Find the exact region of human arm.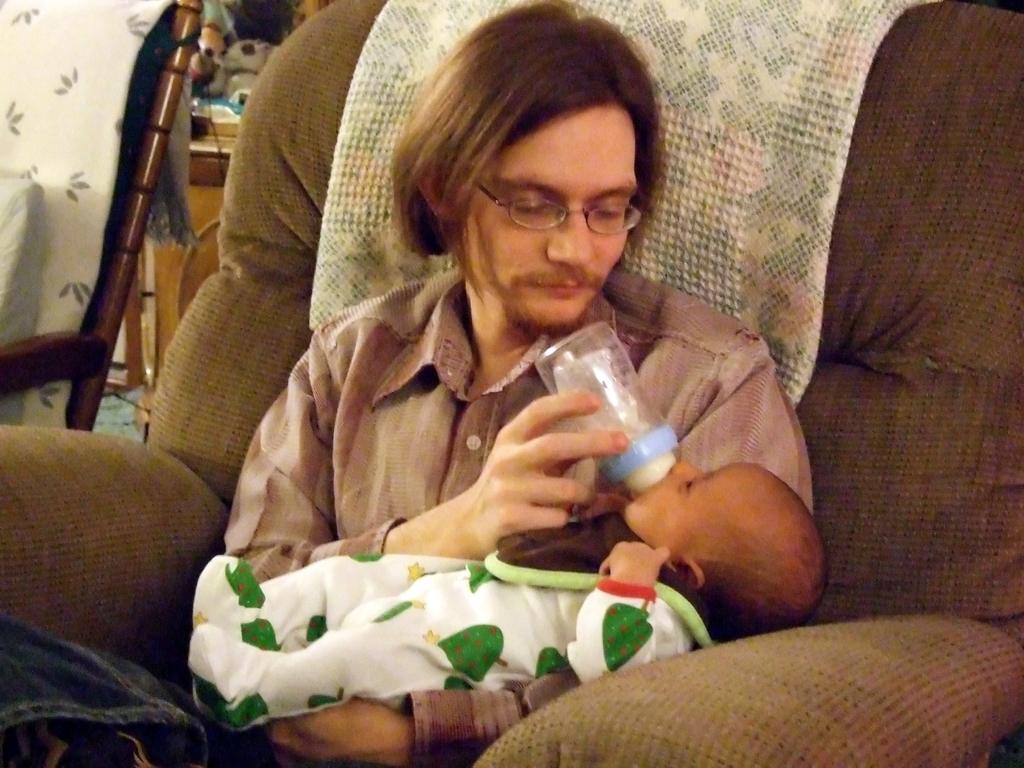
Exact region: rect(262, 338, 818, 767).
